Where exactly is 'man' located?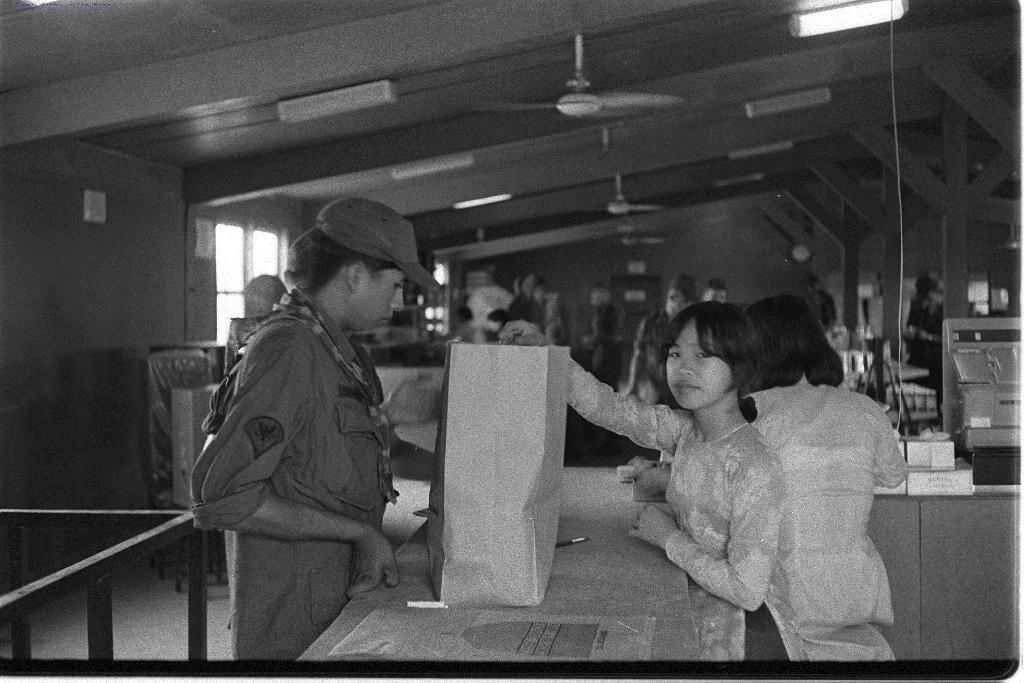
Its bounding box is {"left": 620, "top": 277, "right": 701, "bottom": 404}.
